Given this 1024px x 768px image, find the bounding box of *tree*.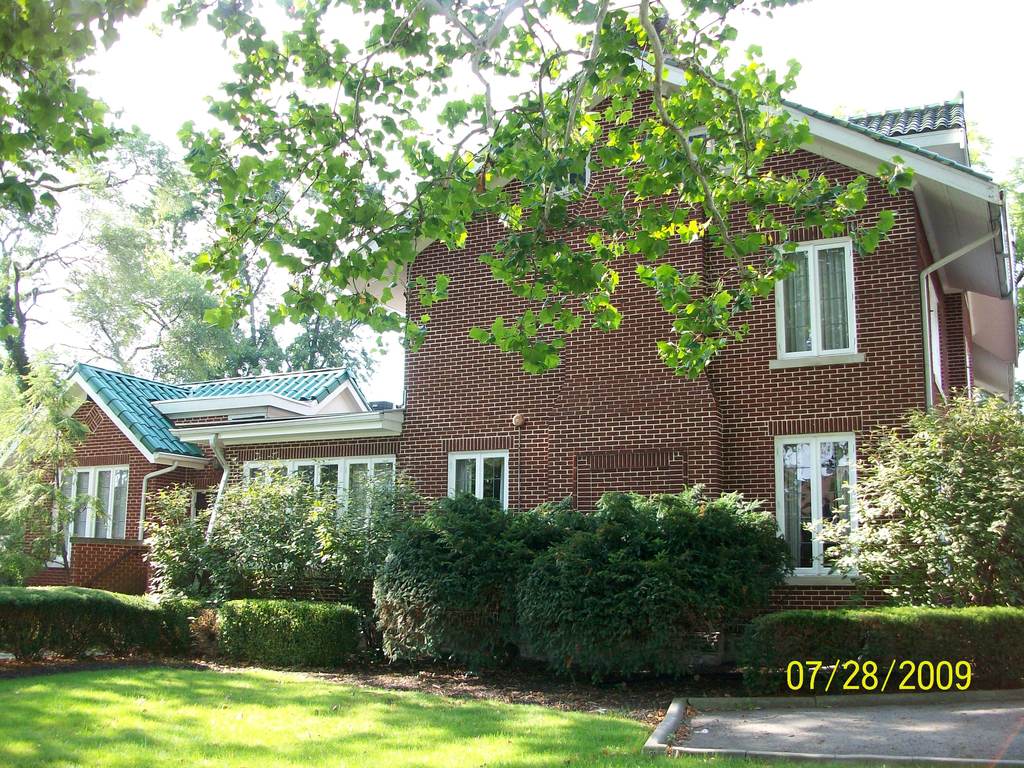
[138, 440, 338, 653].
